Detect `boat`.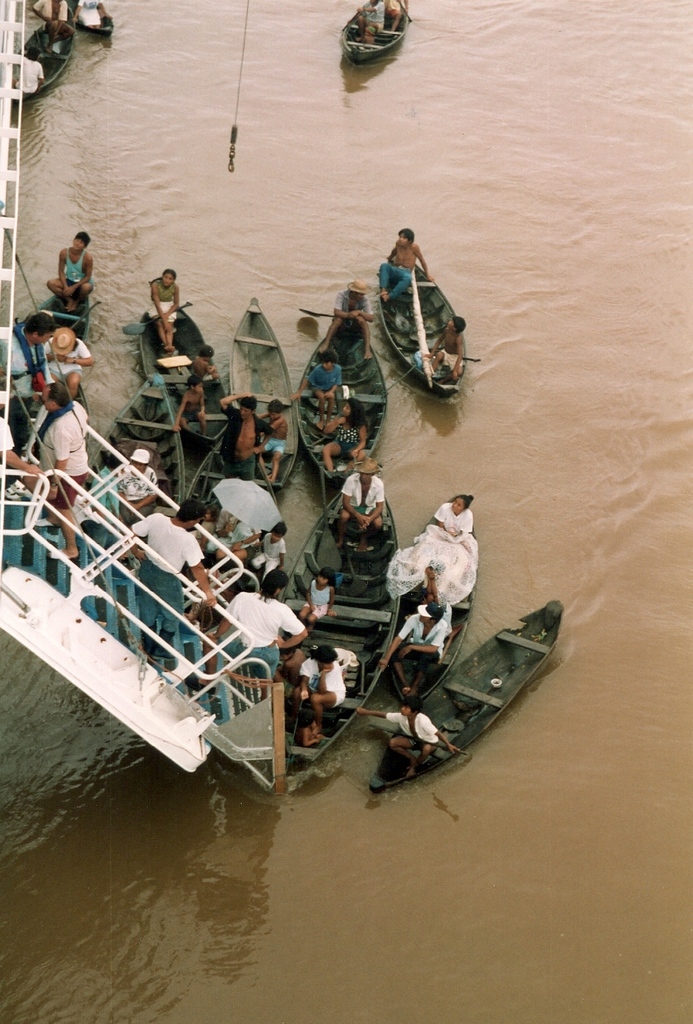
Detected at bbox=(338, 0, 410, 65).
